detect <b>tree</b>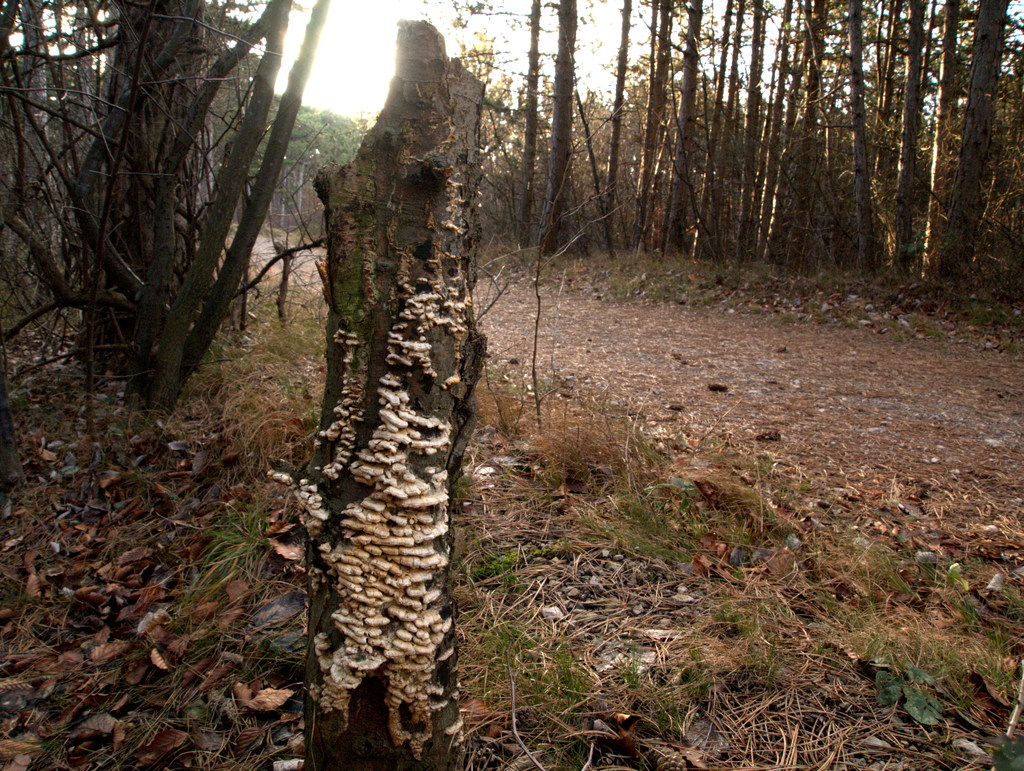
238, 0, 534, 704
